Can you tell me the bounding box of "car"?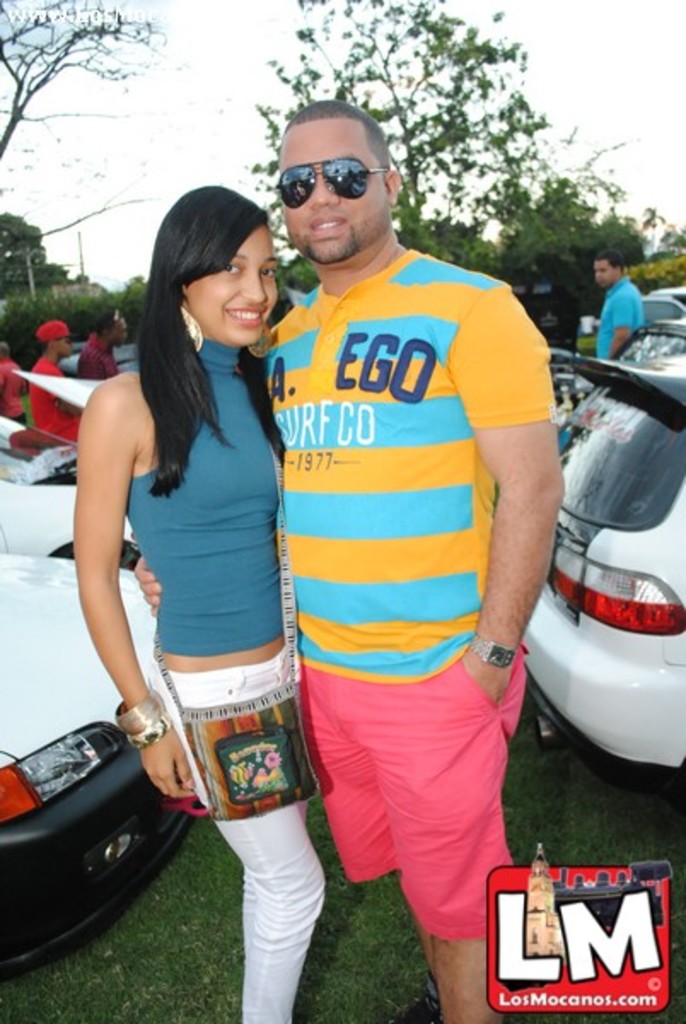
bbox=[0, 541, 205, 986].
